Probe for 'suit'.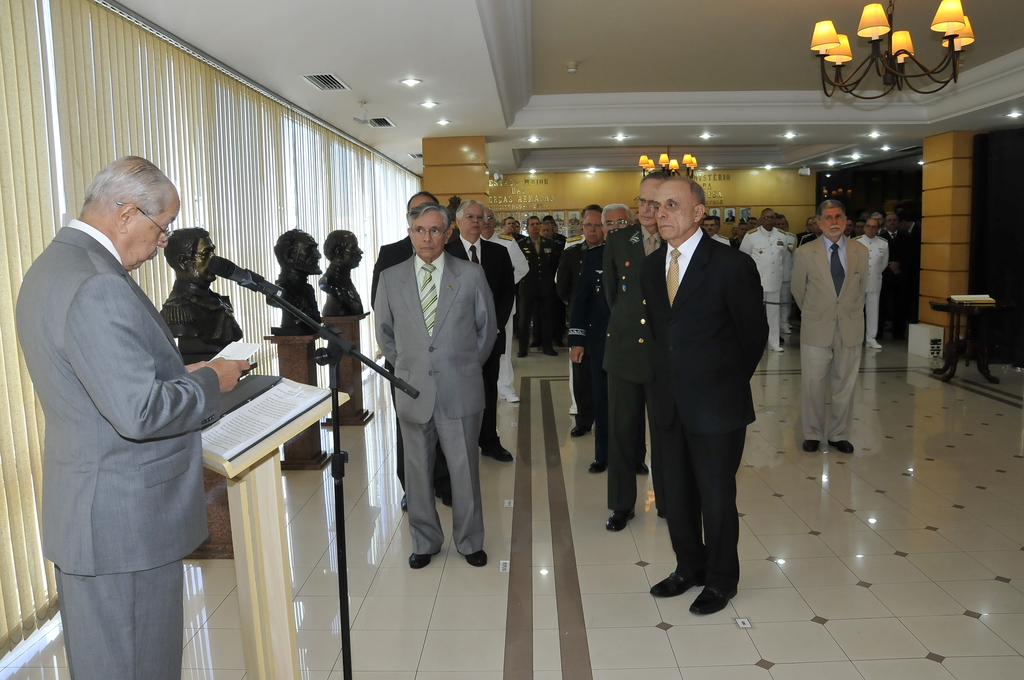
Probe result: bbox=(642, 225, 768, 594).
